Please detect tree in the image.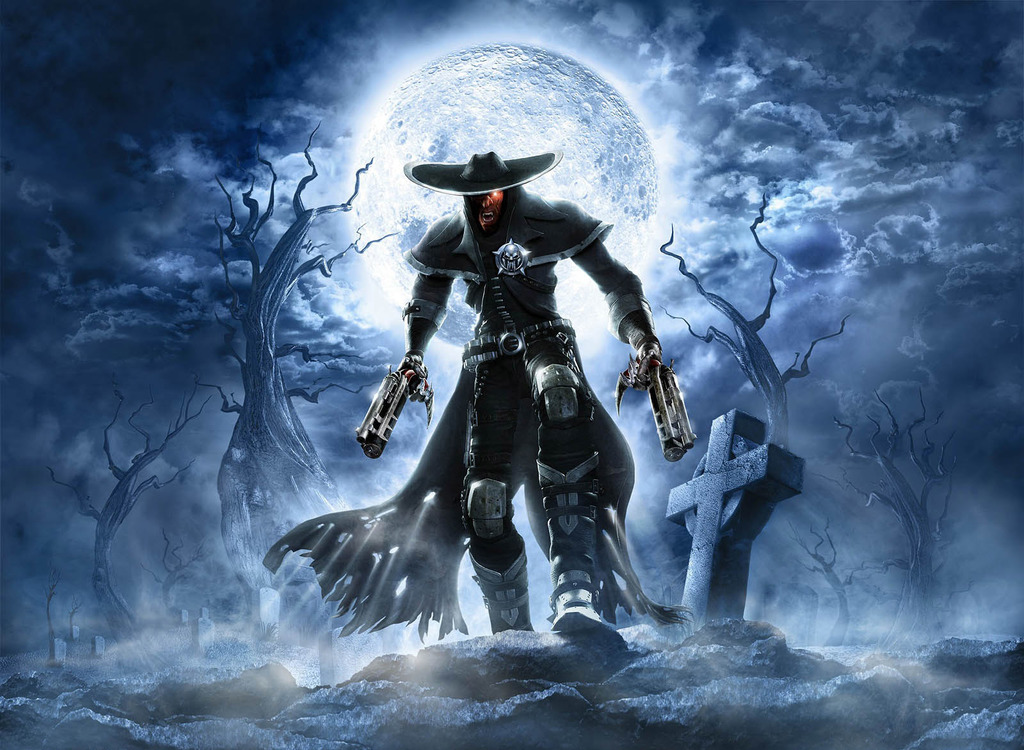
(left=36, top=572, right=63, bottom=665).
